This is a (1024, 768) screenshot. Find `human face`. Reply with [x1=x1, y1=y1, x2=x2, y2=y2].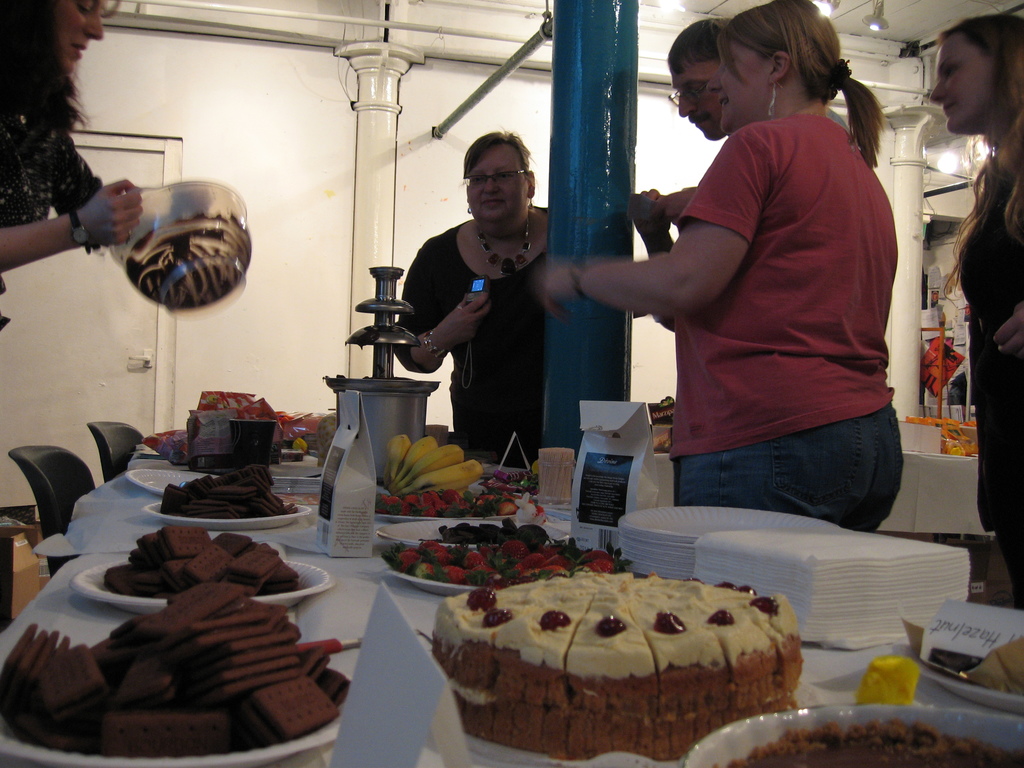
[x1=669, y1=68, x2=719, y2=138].
